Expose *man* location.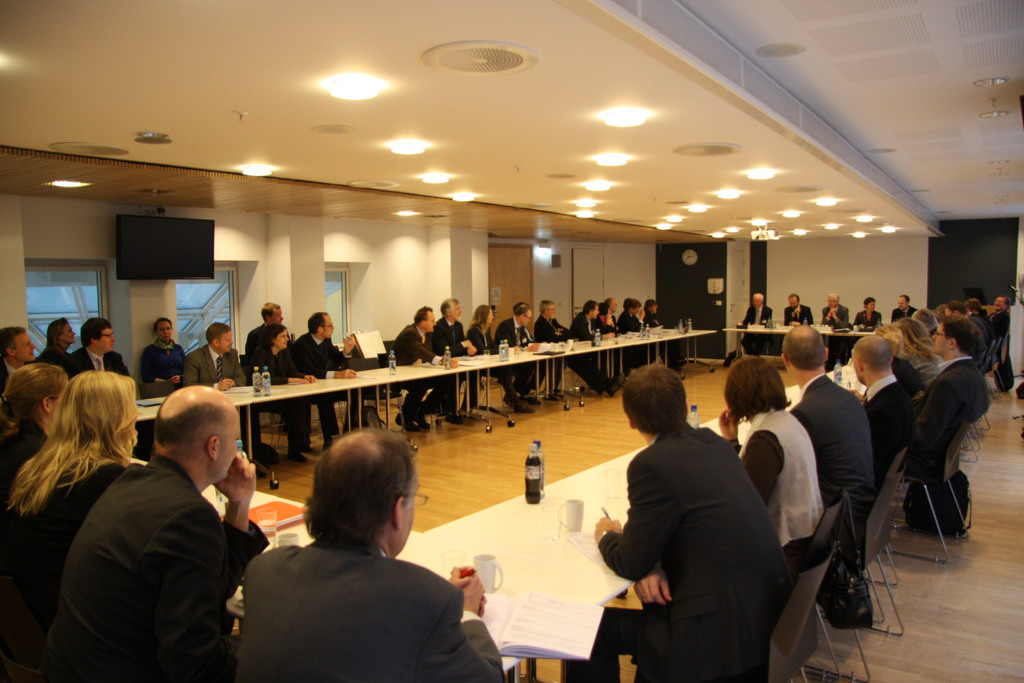
Exposed at 426, 297, 483, 420.
